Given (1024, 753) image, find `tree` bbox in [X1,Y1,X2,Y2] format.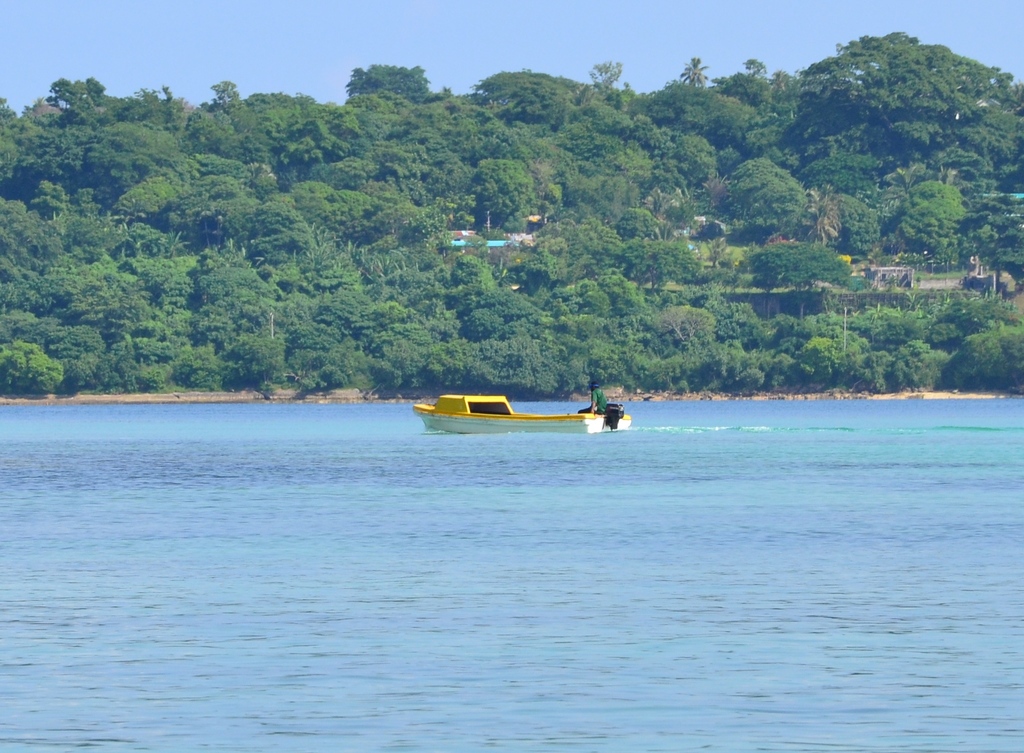
[465,155,534,223].
